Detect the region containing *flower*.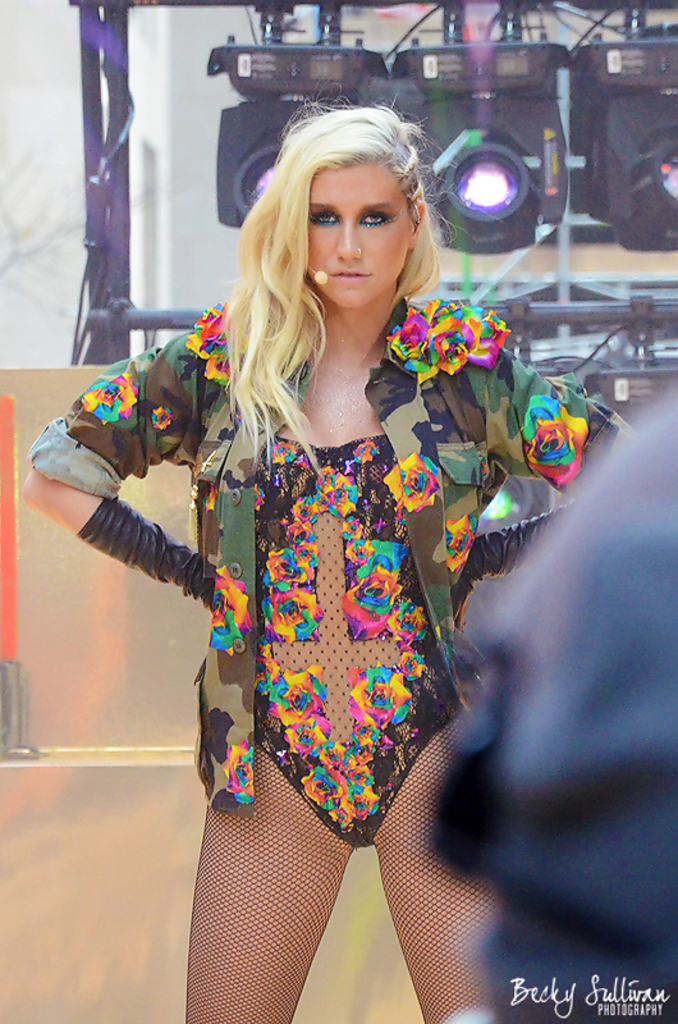
locate(81, 375, 141, 424).
